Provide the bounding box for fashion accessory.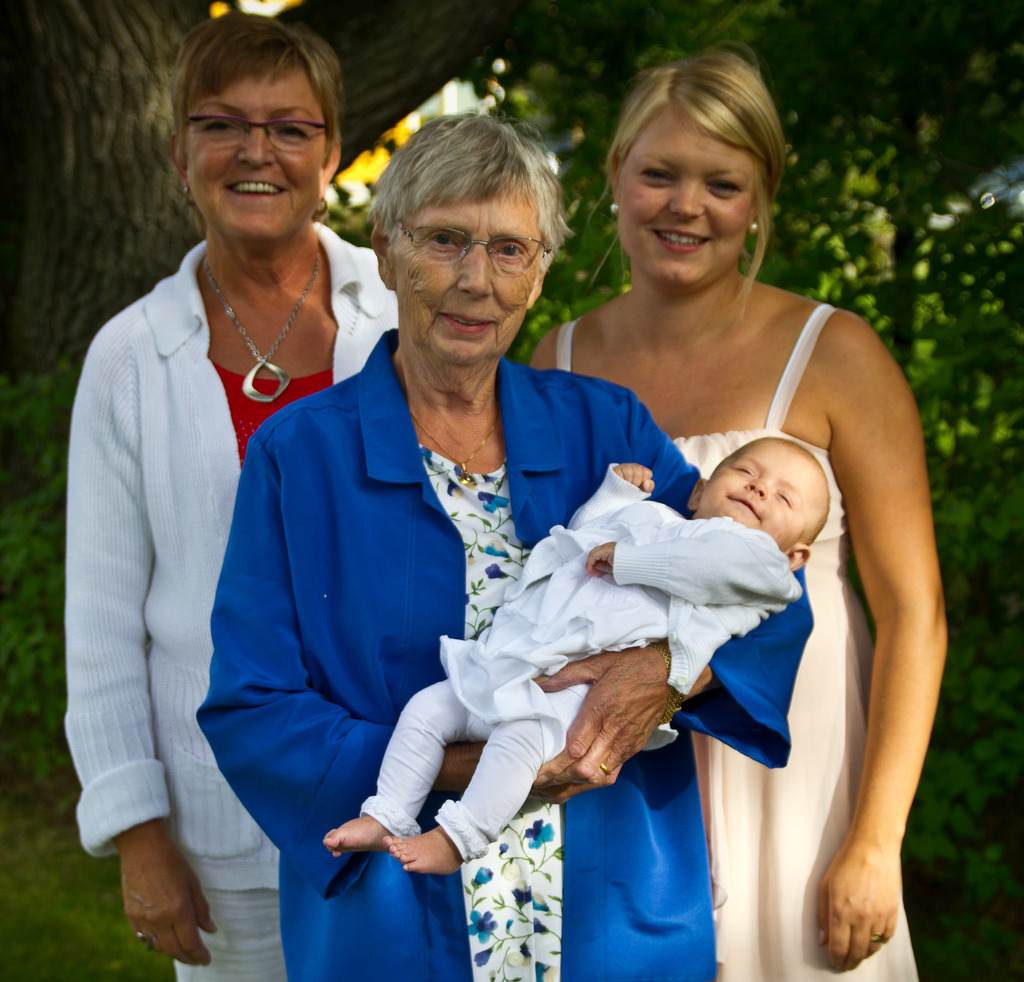
BBox(133, 928, 152, 949).
